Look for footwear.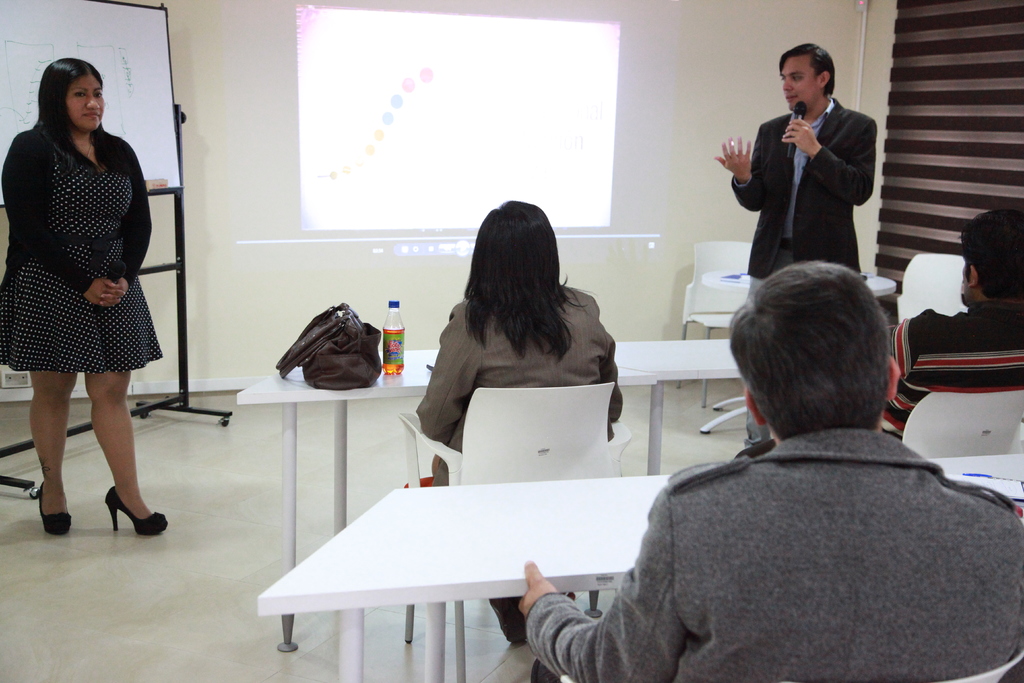
Found: left=38, top=482, right=72, bottom=537.
